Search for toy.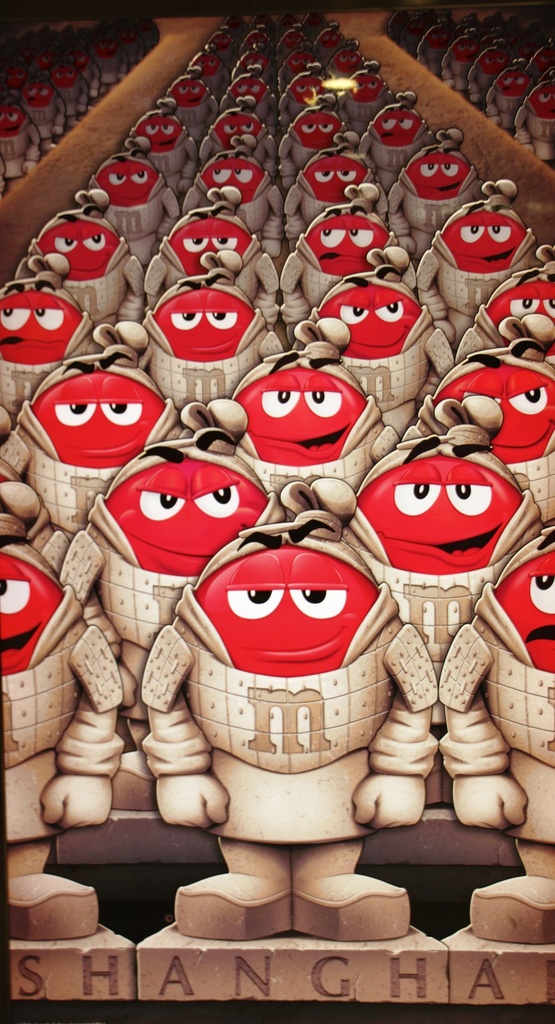
Found at locate(249, 13, 276, 40).
